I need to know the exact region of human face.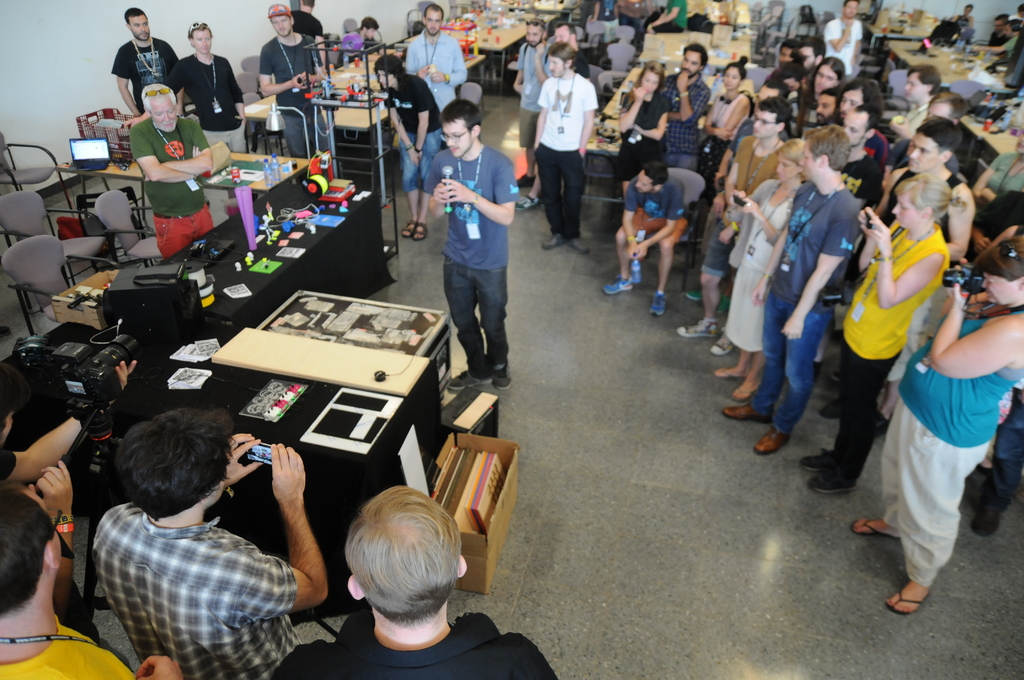
Region: bbox(808, 92, 834, 123).
